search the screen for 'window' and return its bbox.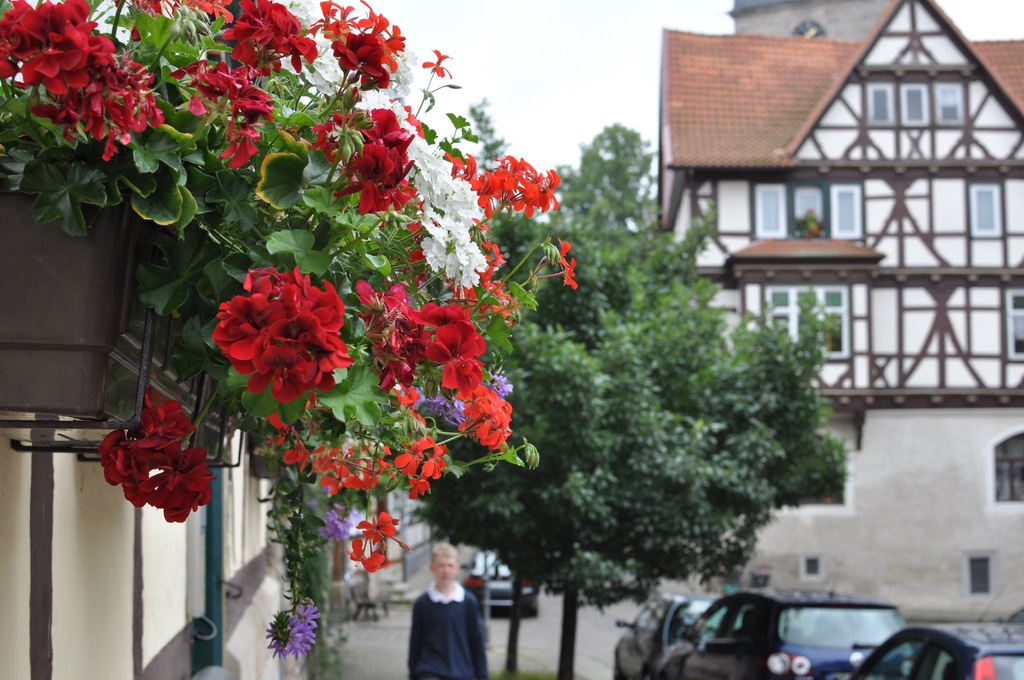
Found: <bbox>1005, 290, 1021, 361</bbox>.
